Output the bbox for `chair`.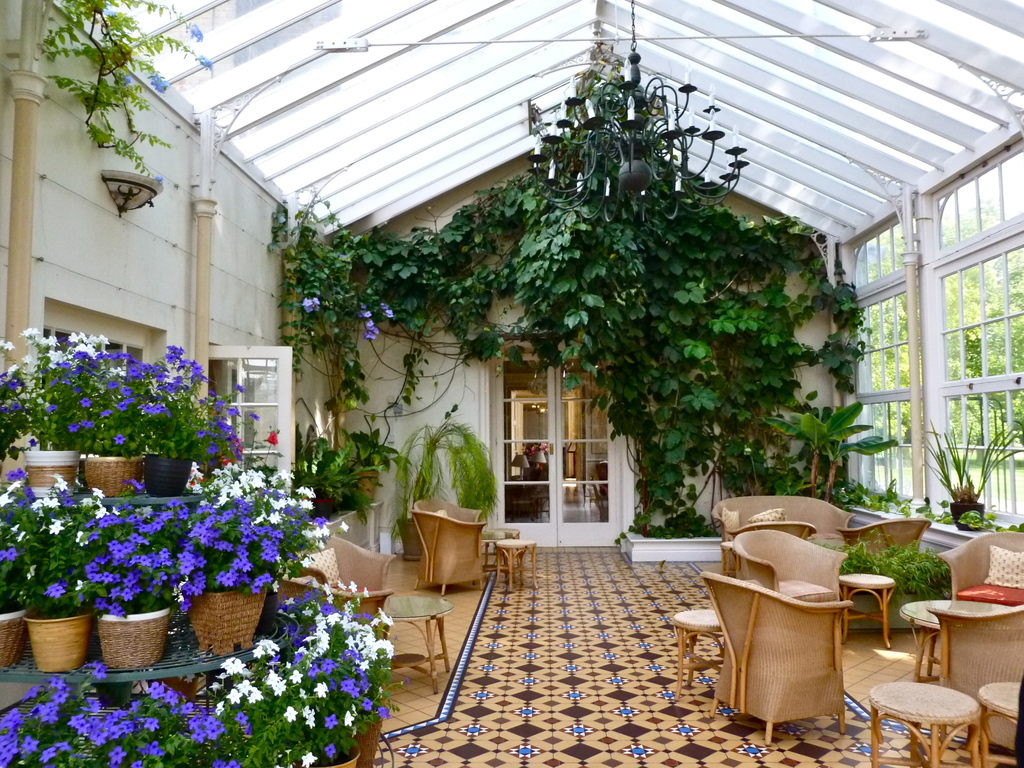
[left=412, top=486, right=506, bottom=562].
